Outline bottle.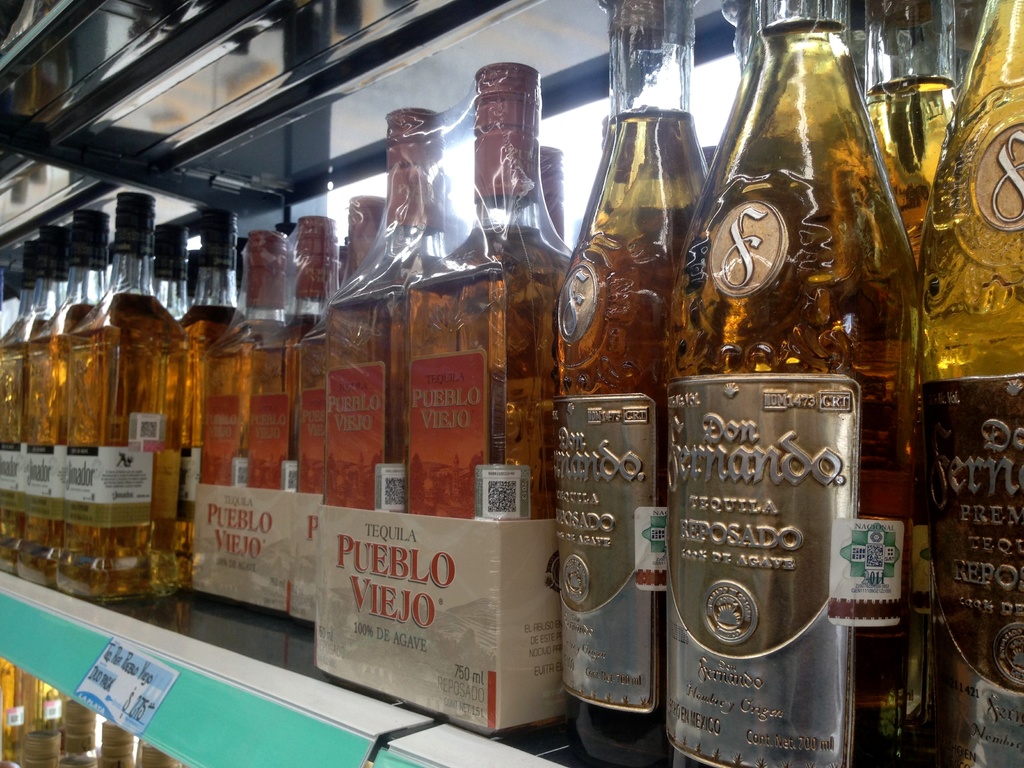
Outline: (549, 0, 707, 767).
